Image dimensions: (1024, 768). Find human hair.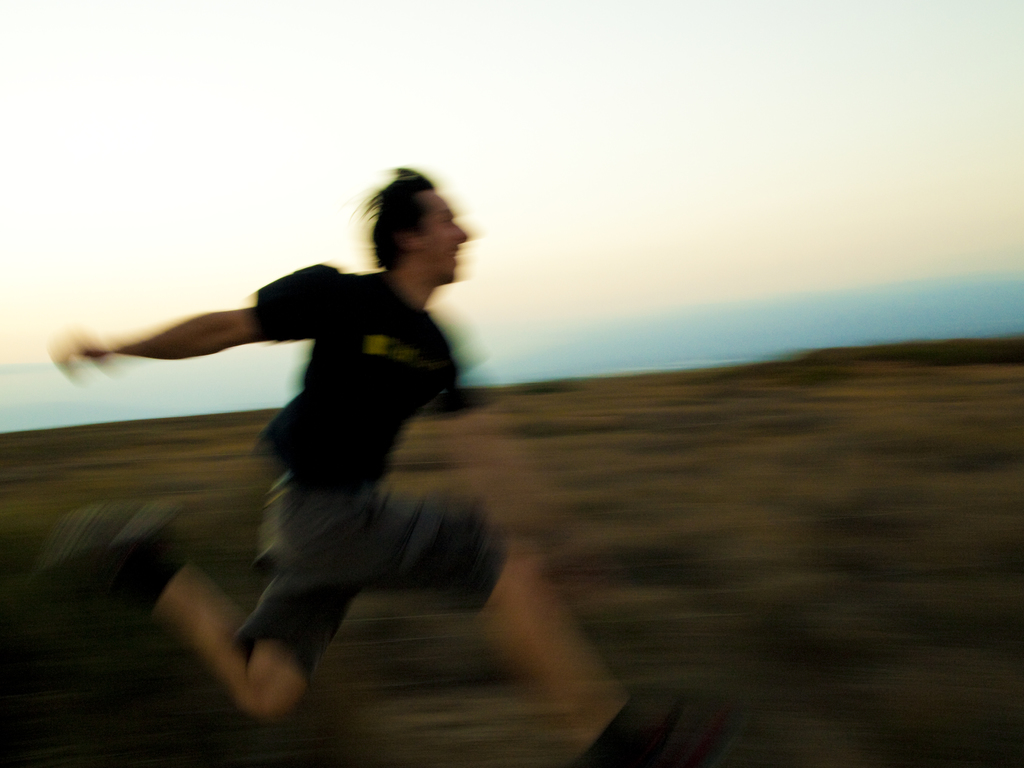
x1=363, y1=160, x2=439, y2=268.
